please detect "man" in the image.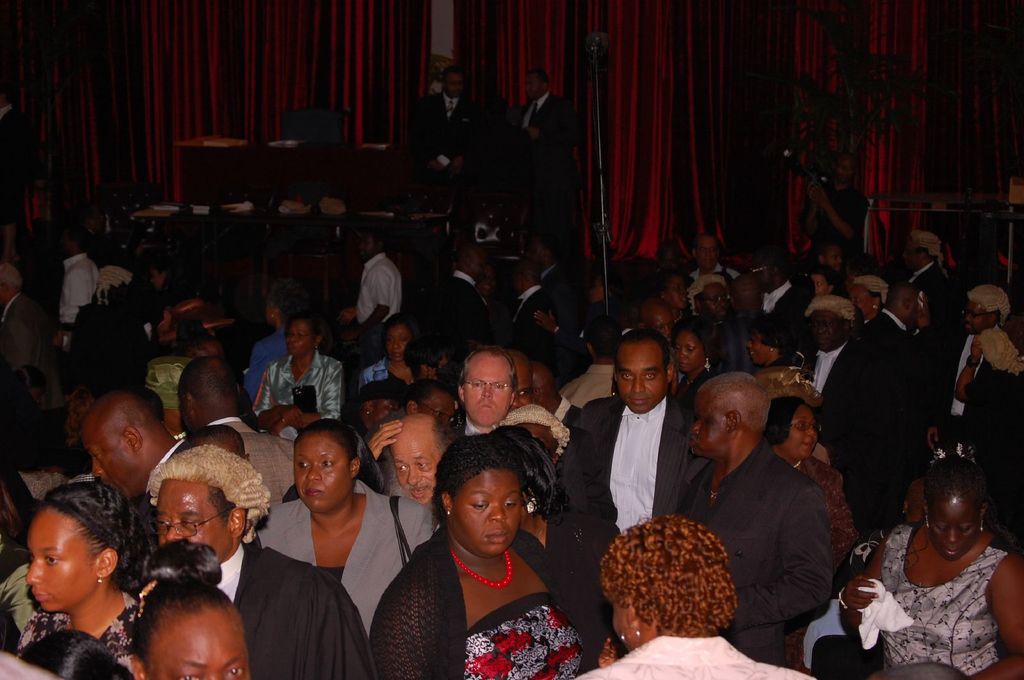
left=87, top=377, right=172, bottom=499.
